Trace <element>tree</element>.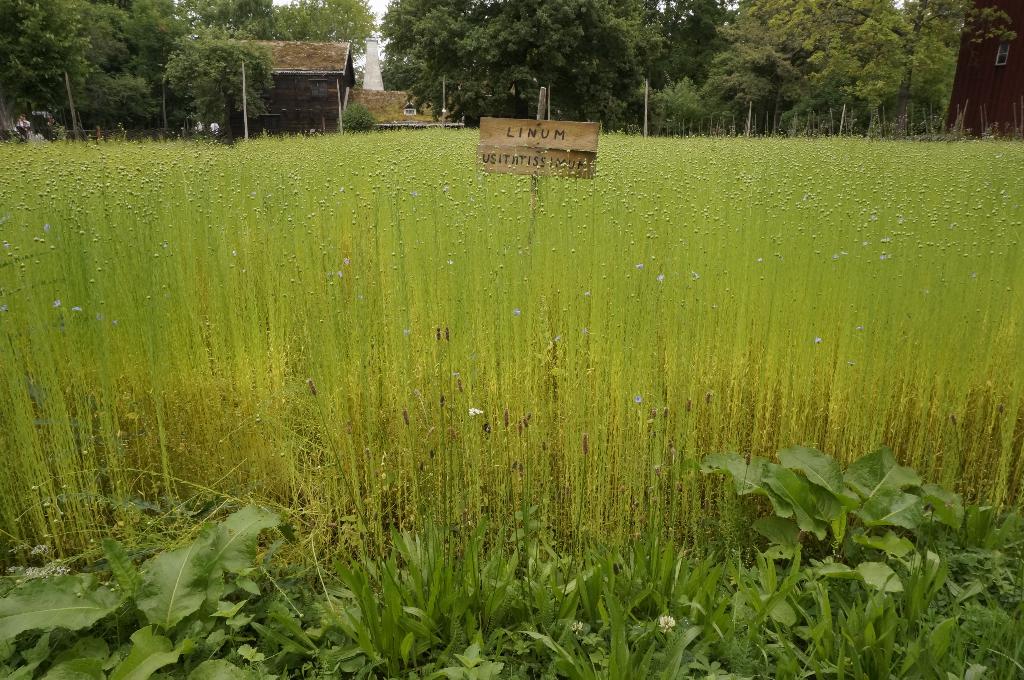
Traced to {"x1": 180, "y1": 29, "x2": 261, "y2": 122}.
